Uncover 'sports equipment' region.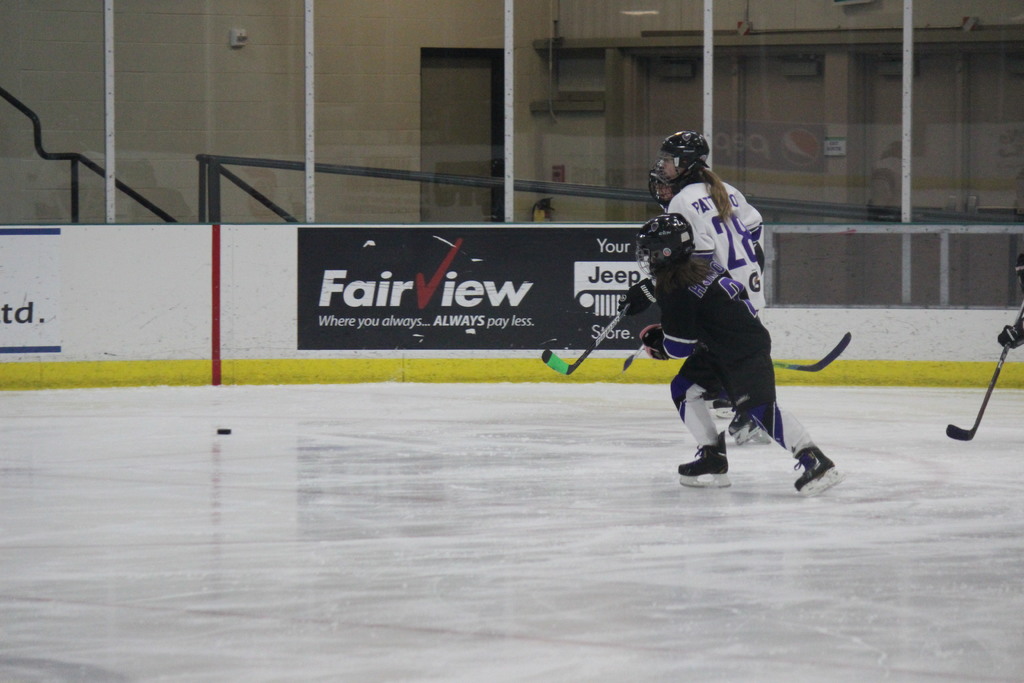
Uncovered: box=[617, 279, 657, 319].
